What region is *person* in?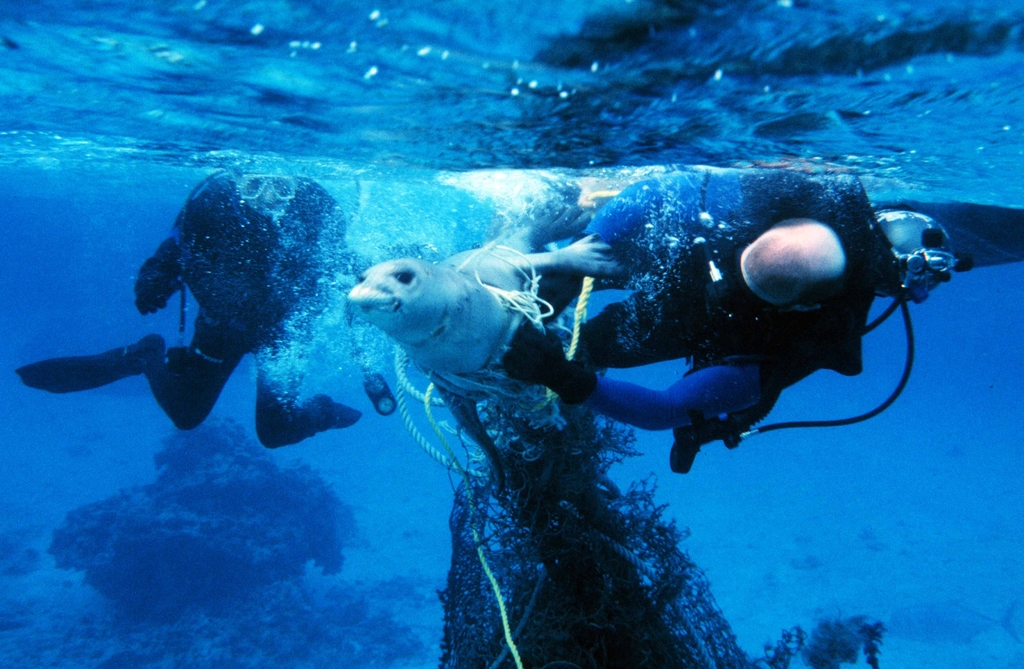
(left=493, top=160, right=945, bottom=514).
